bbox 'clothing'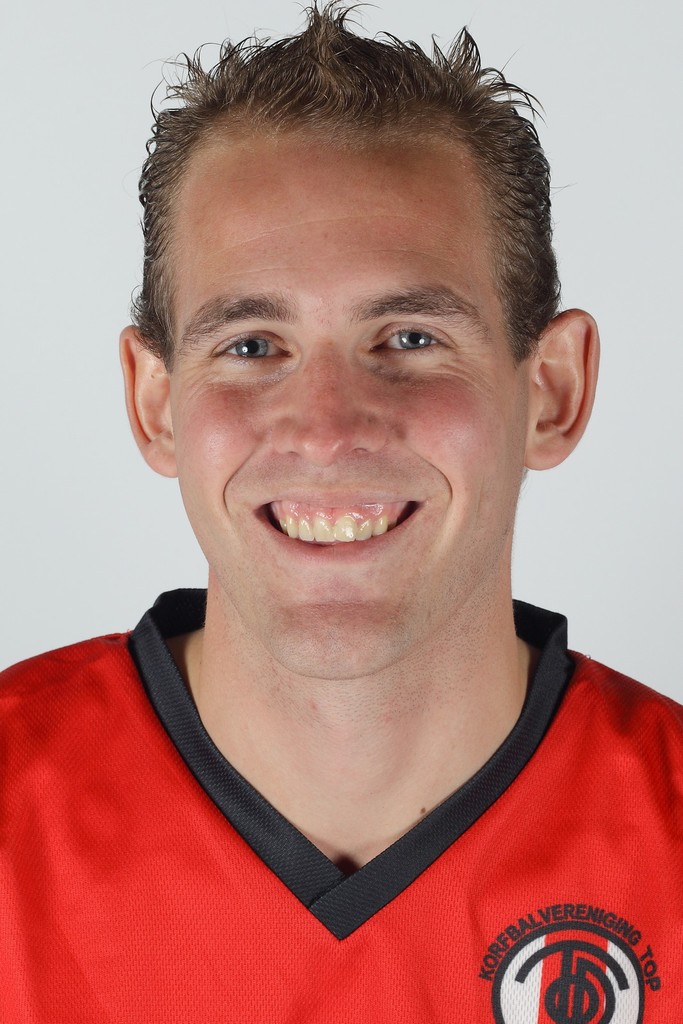
box(0, 587, 682, 1023)
